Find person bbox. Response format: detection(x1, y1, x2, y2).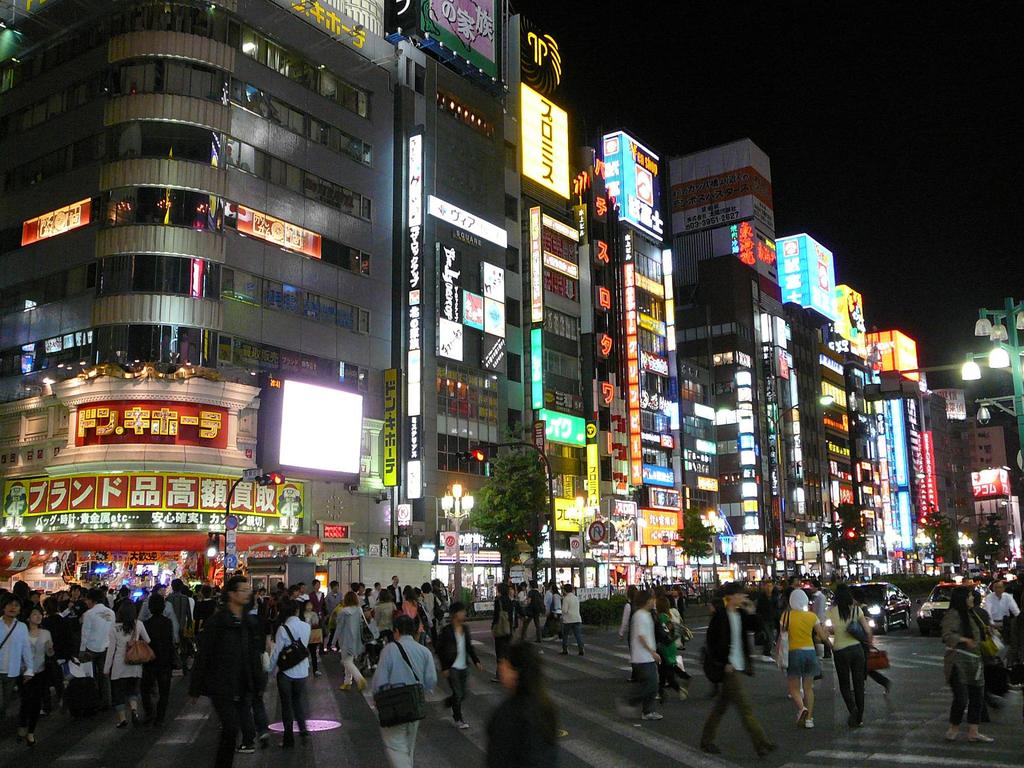
detection(327, 580, 339, 608).
